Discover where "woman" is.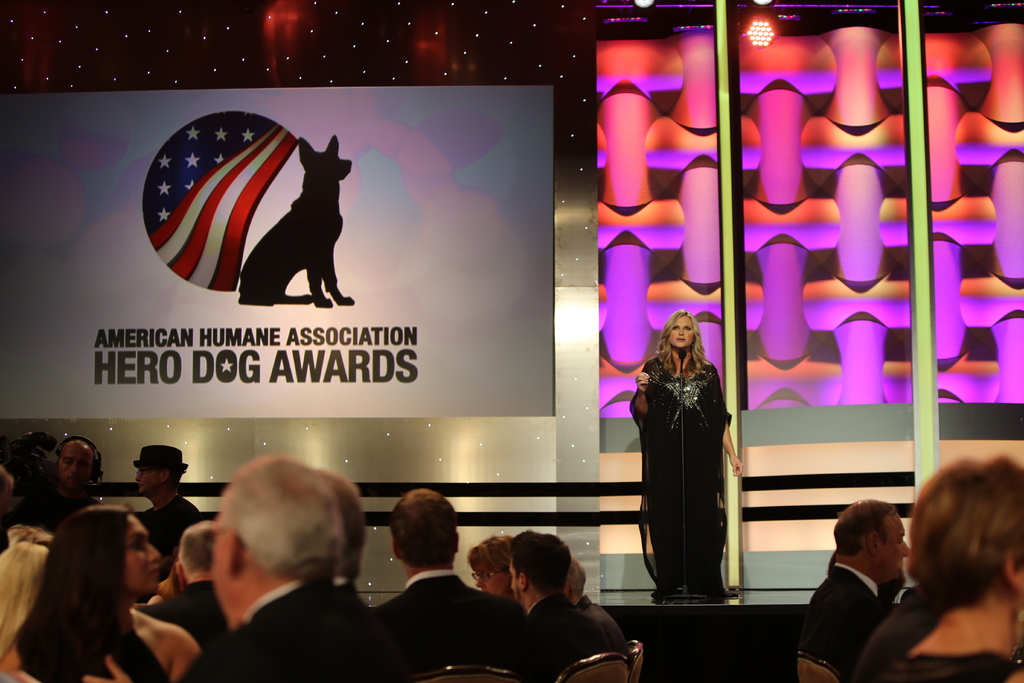
Discovered at bbox=[471, 534, 513, 604].
